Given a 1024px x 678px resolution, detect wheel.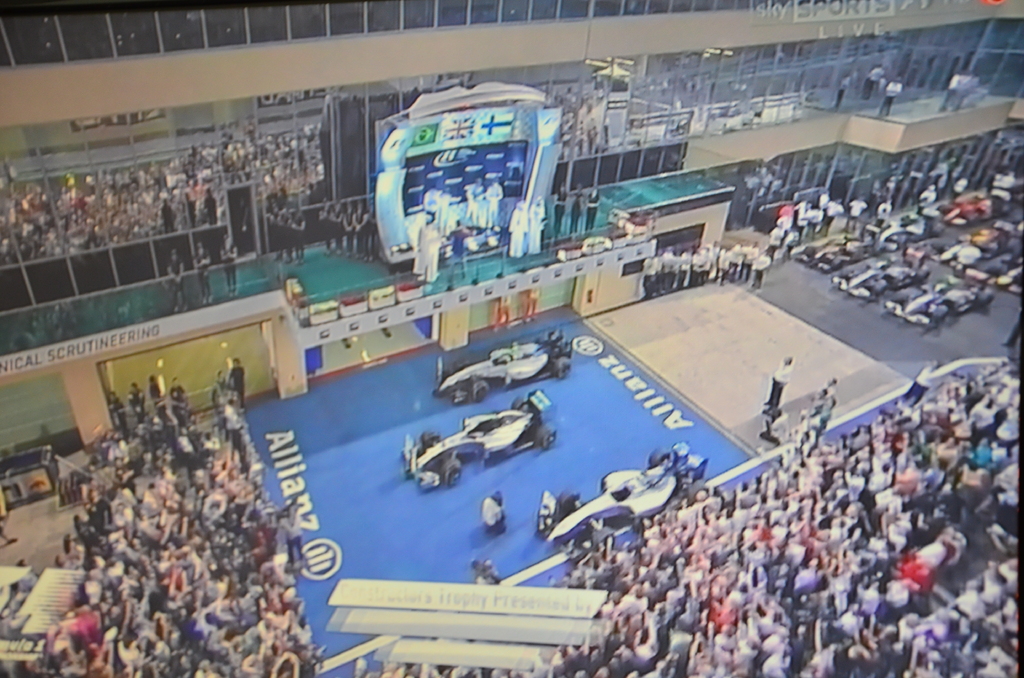
836:263:860:281.
